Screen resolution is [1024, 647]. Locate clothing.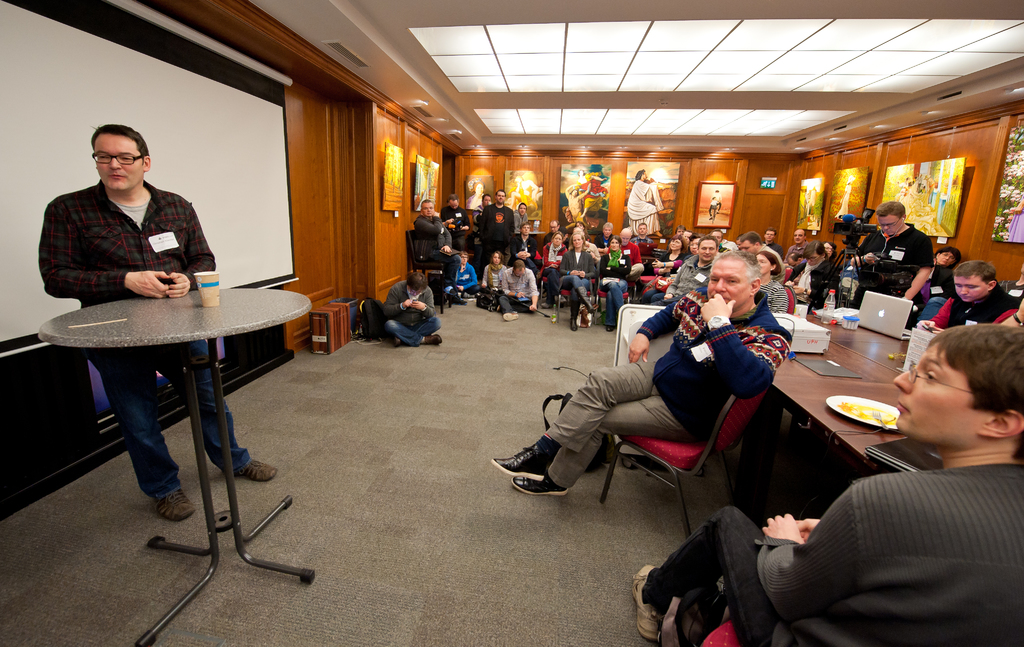
BBox(35, 172, 215, 304).
